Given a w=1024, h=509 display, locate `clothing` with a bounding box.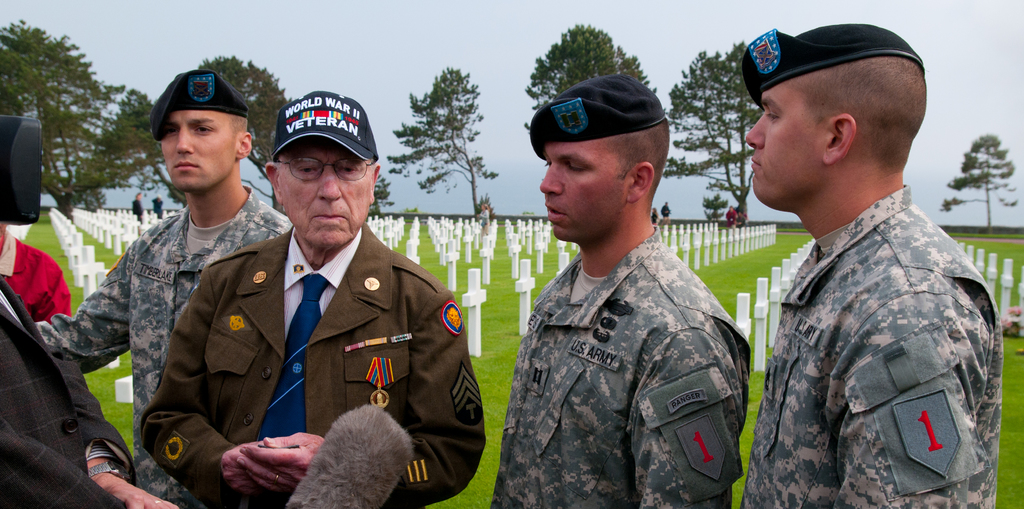
Located: pyautogui.locateOnScreen(716, 174, 986, 508).
